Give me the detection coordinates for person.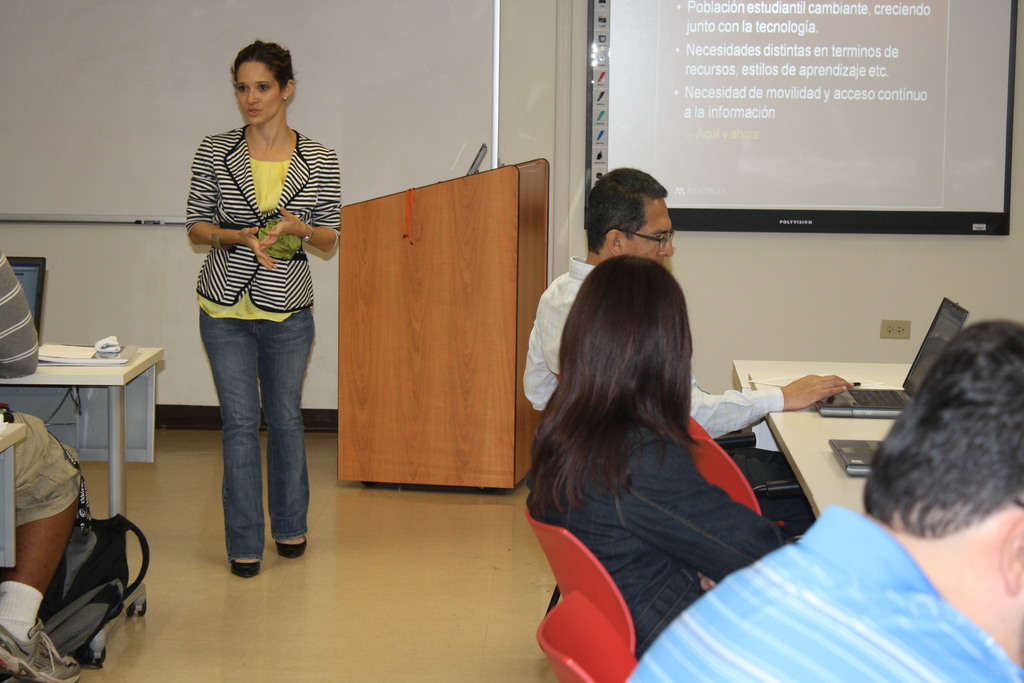
175:22:338:575.
